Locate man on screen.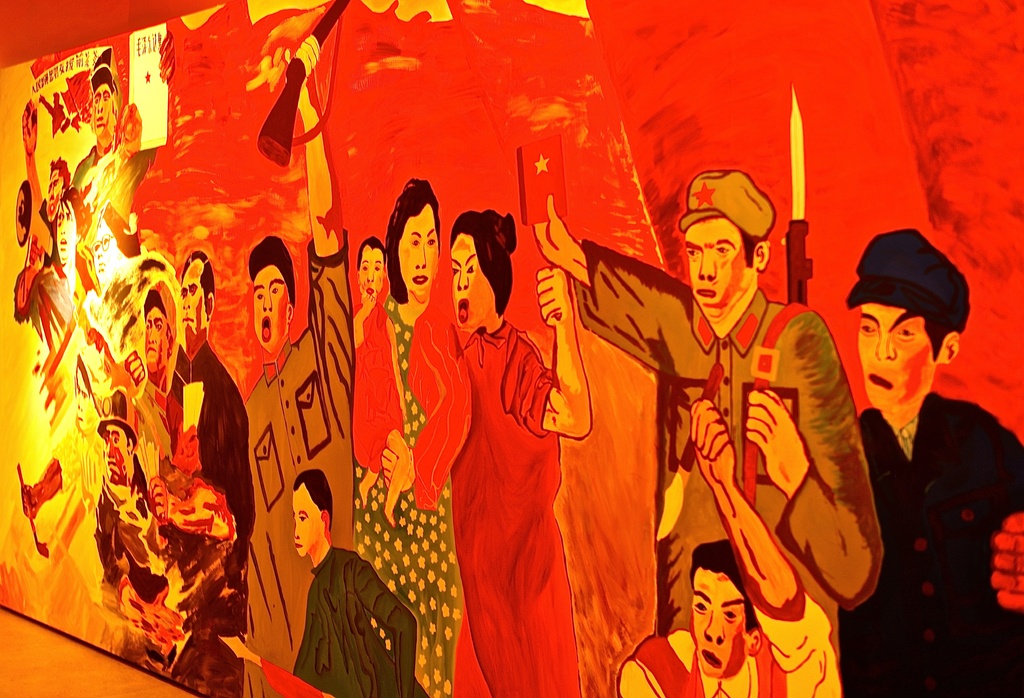
On screen at bbox(26, 103, 78, 266).
